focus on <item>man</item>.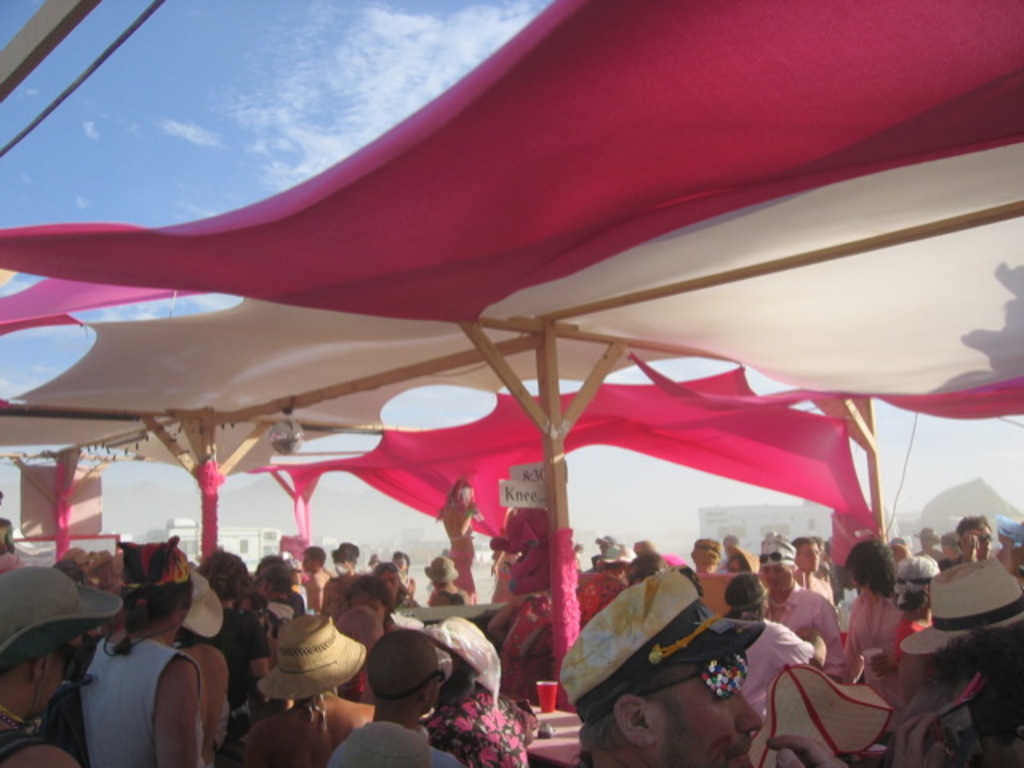
Focused at bbox(326, 627, 470, 766).
